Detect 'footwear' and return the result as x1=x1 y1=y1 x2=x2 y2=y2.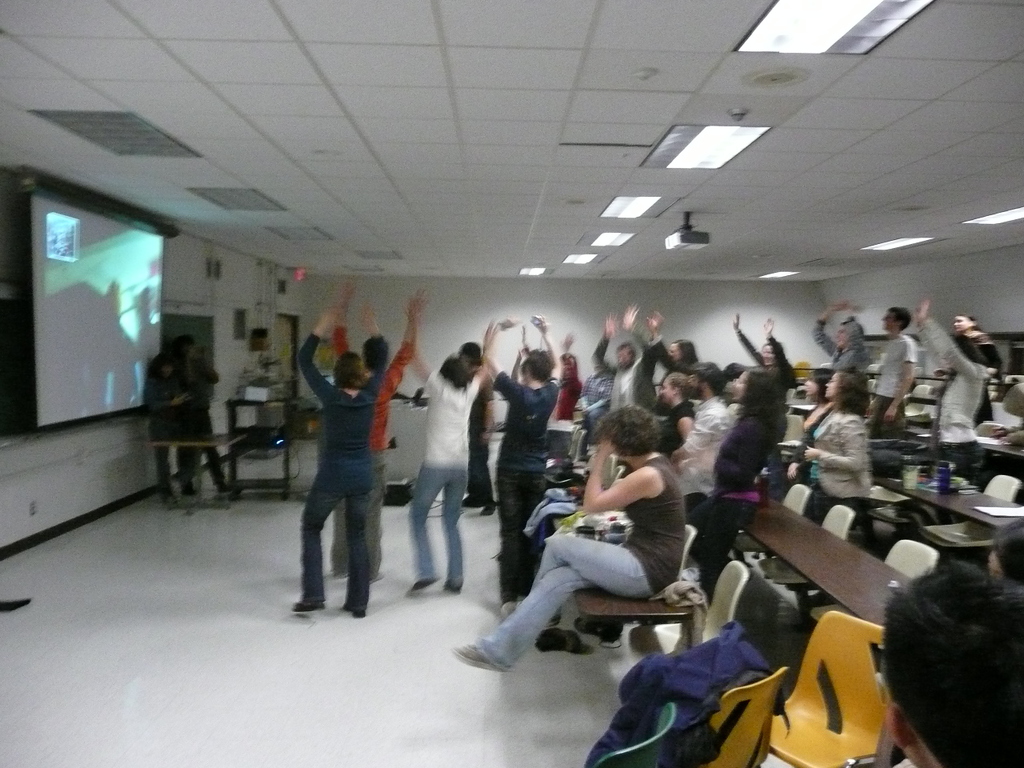
x1=410 y1=575 x2=442 y2=591.
